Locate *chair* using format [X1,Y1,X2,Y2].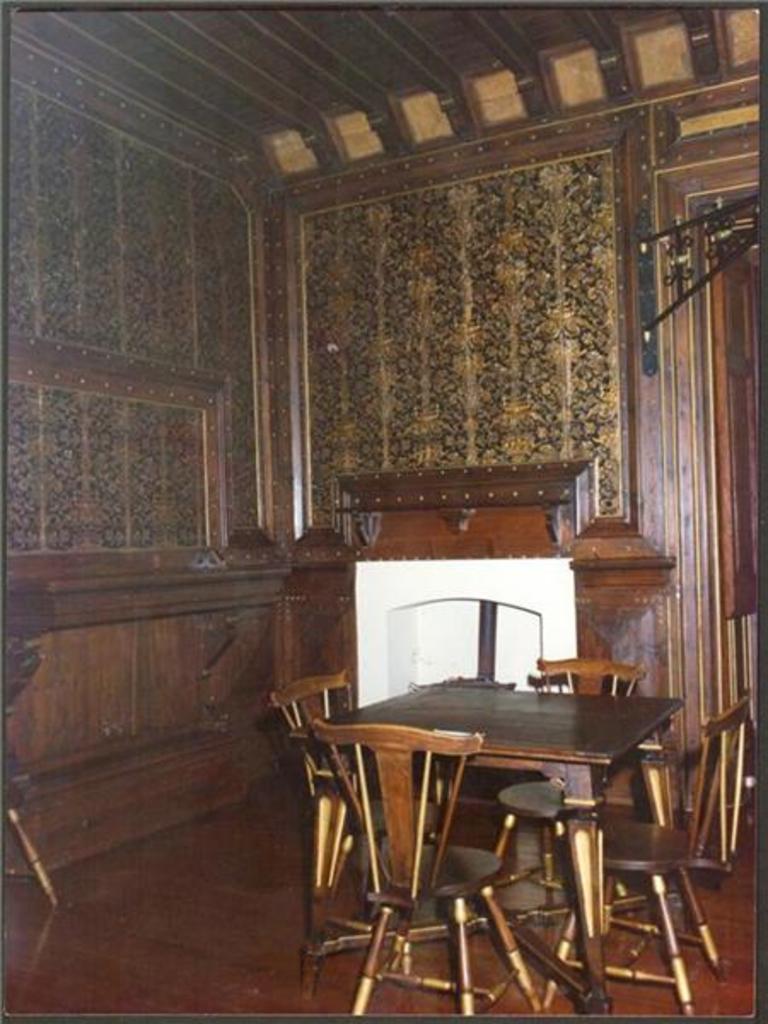
[311,724,544,1022].
